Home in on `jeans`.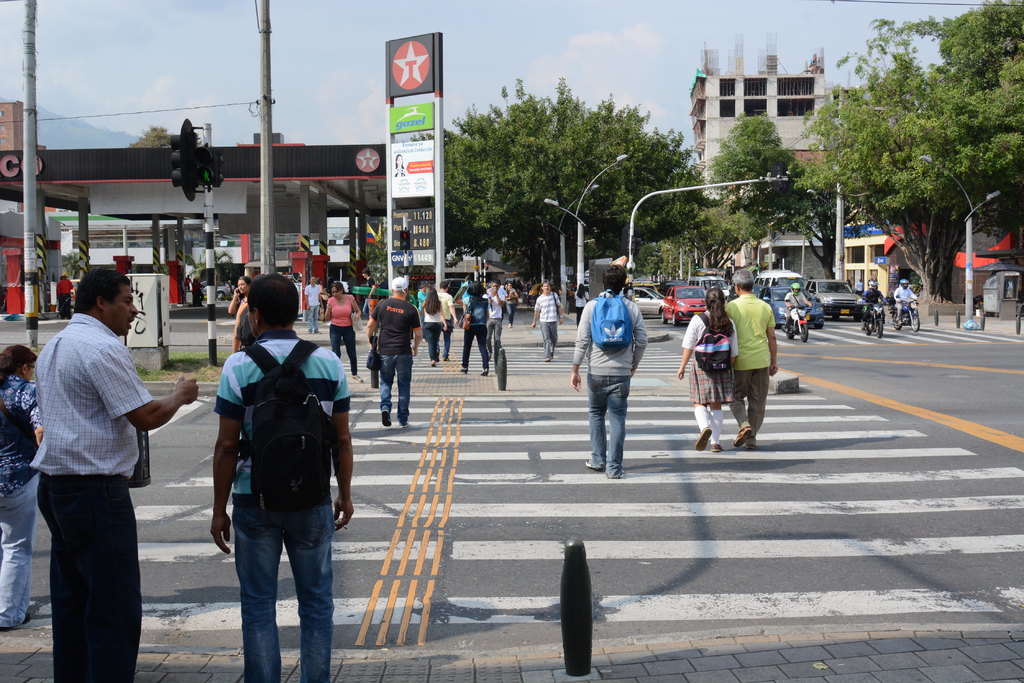
Homed in at x1=378 y1=354 x2=412 y2=417.
